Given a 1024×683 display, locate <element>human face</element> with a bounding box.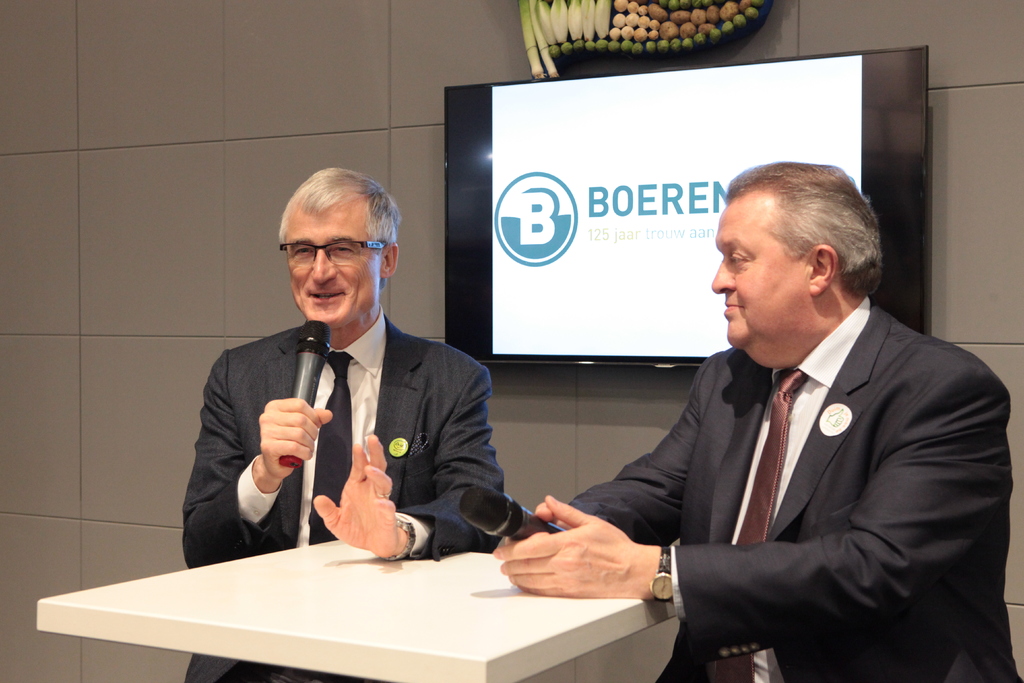
Located: detection(709, 197, 815, 352).
